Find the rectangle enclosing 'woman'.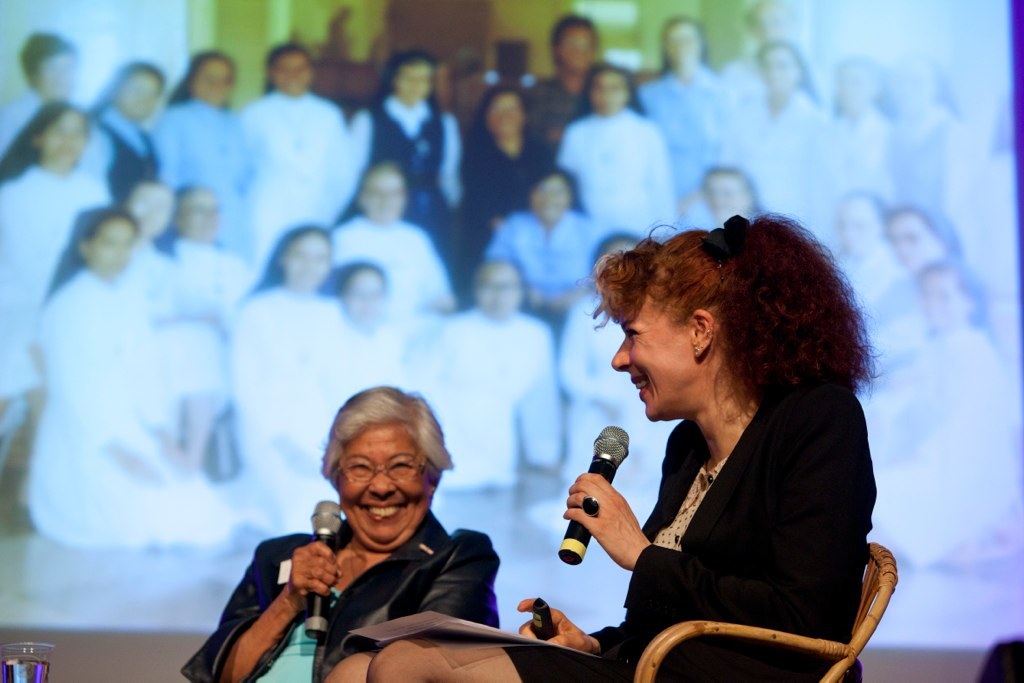
select_region(138, 46, 261, 262).
